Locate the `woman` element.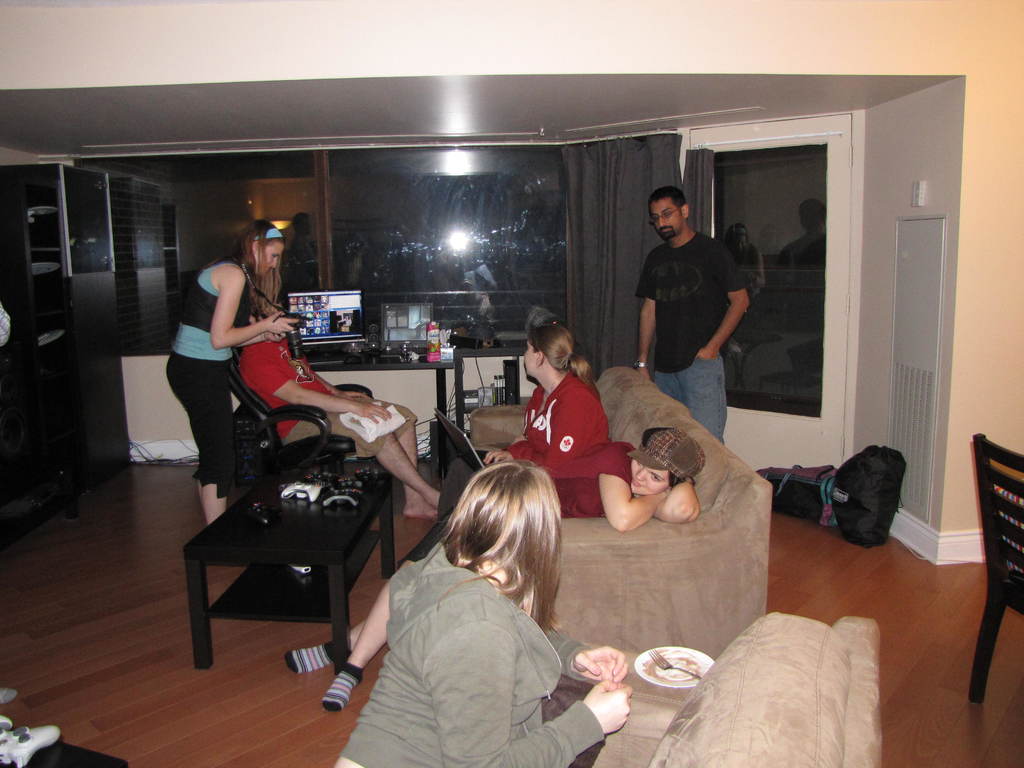
Element bbox: pyautogui.locateOnScreen(437, 321, 612, 511).
